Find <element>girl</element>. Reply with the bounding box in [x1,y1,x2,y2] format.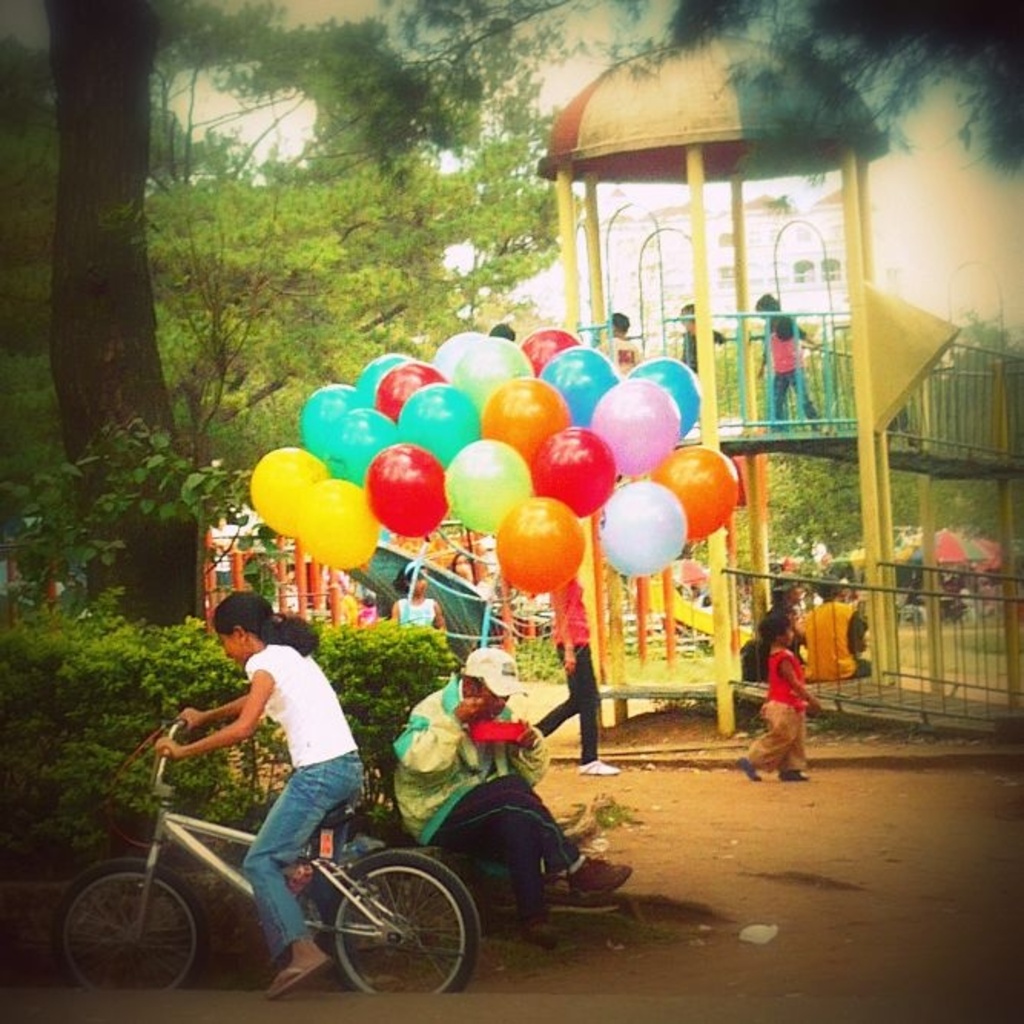
[152,591,364,1003].
